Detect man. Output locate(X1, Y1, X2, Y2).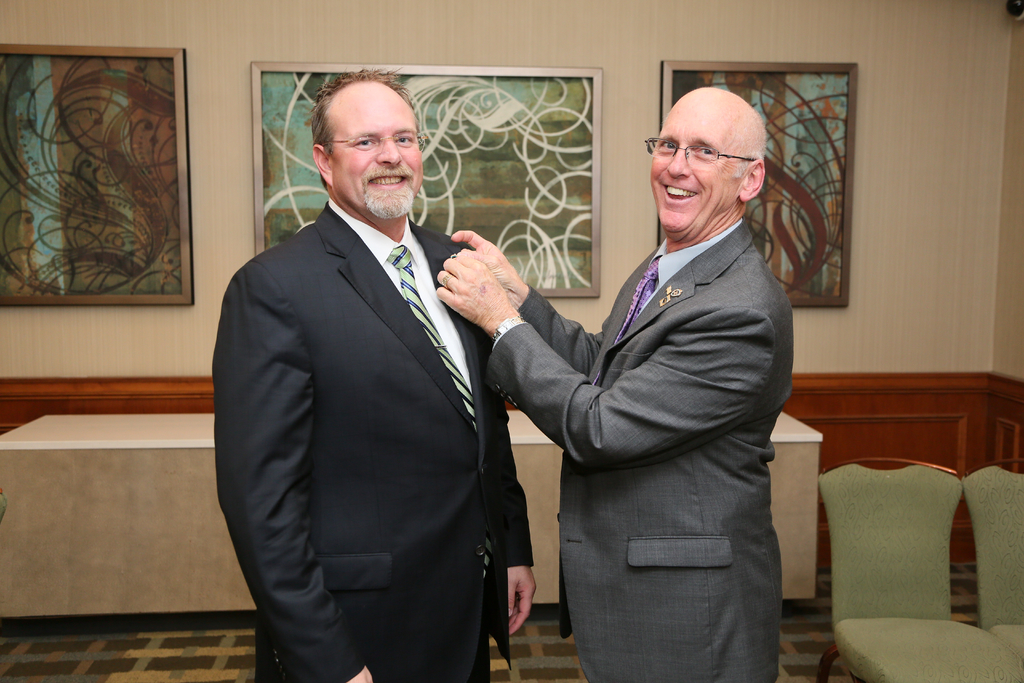
locate(499, 88, 820, 670).
